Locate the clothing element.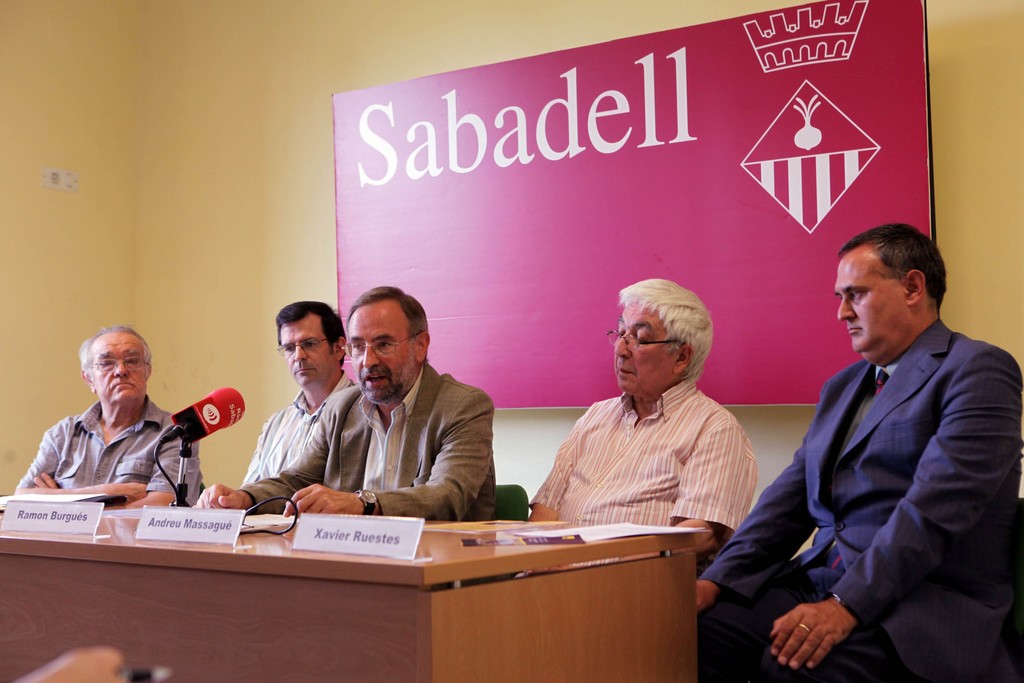
Element bbox: (13, 392, 196, 501).
